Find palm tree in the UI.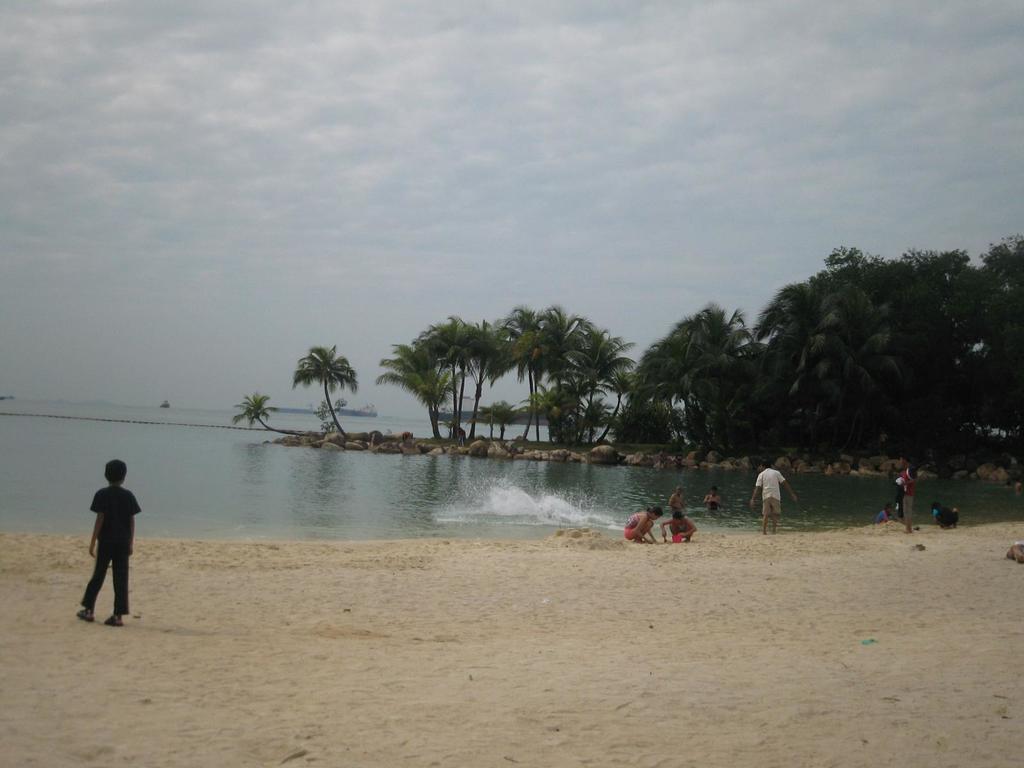
UI element at crop(384, 323, 476, 490).
